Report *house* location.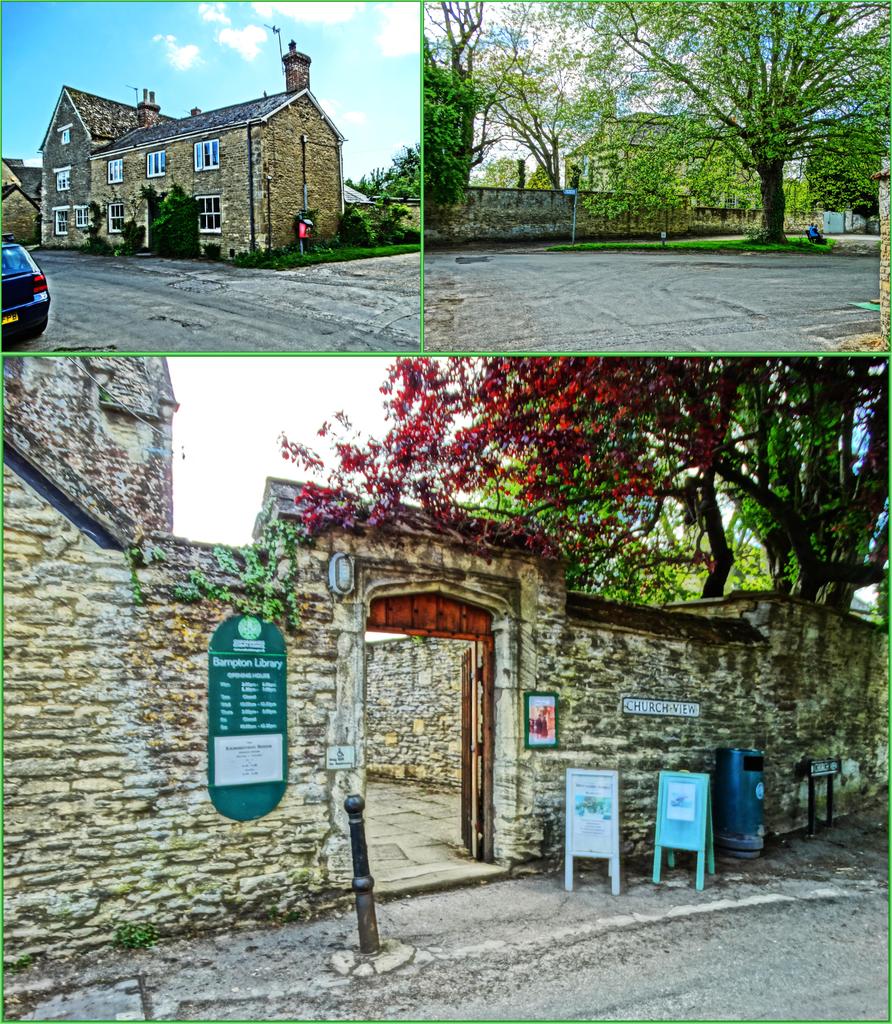
Report: detection(560, 112, 803, 208).
